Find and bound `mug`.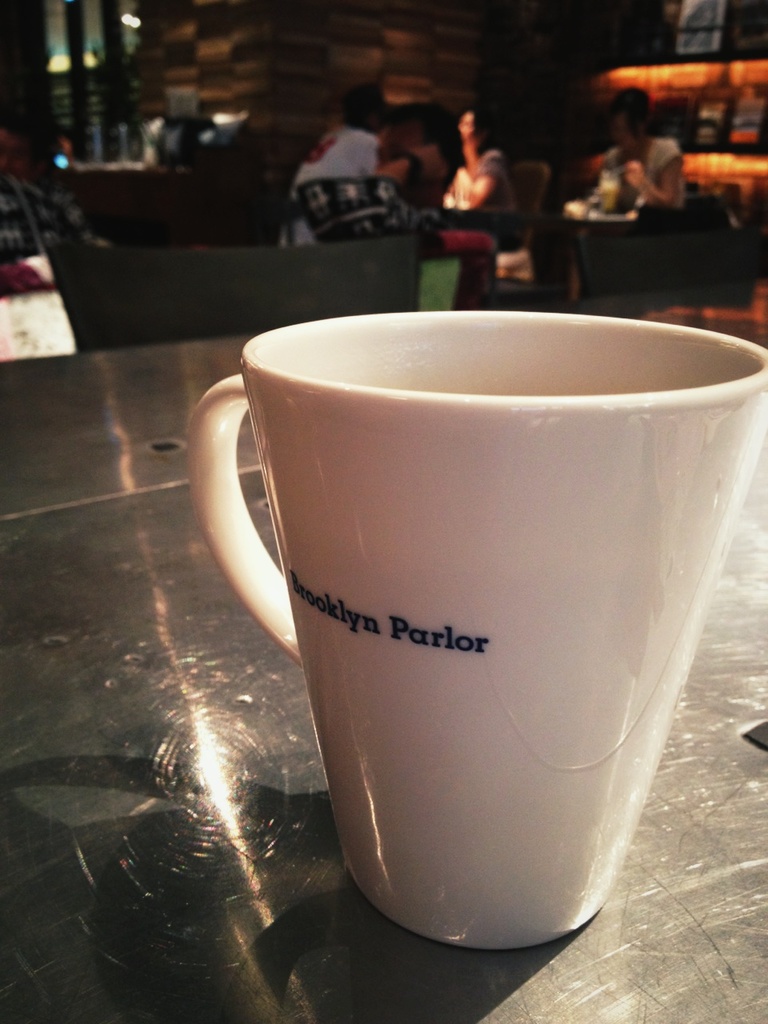
Bound: [182, 310, 767, 953].
